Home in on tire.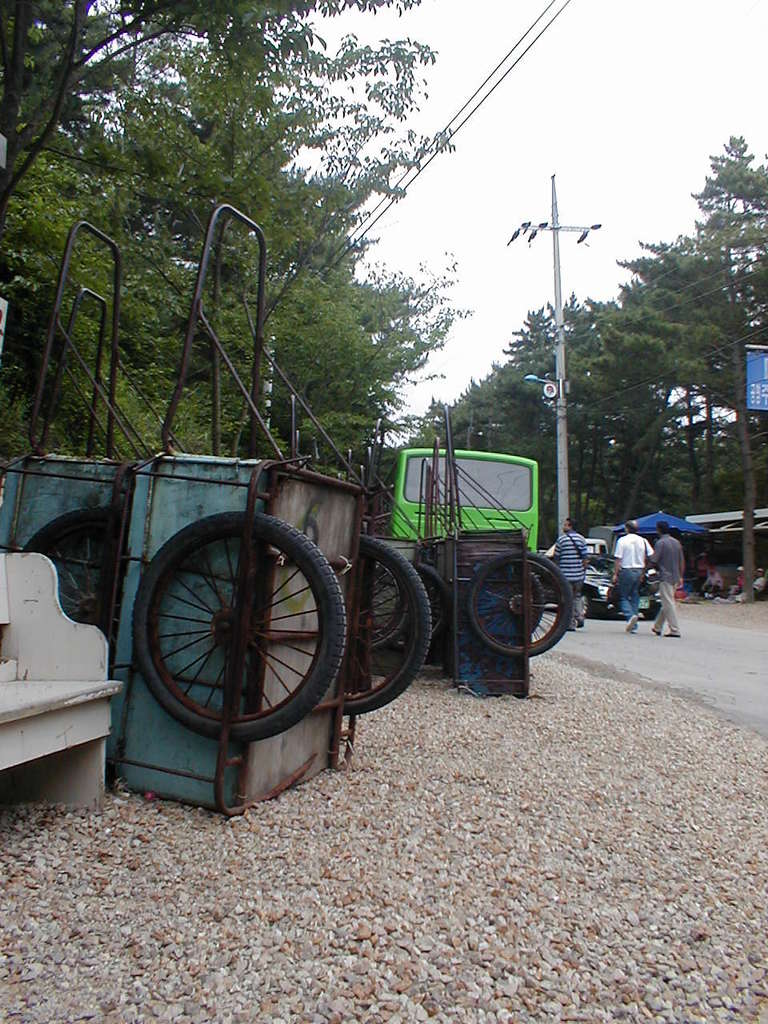
Homed in at box(641, 603, 658, 621).
